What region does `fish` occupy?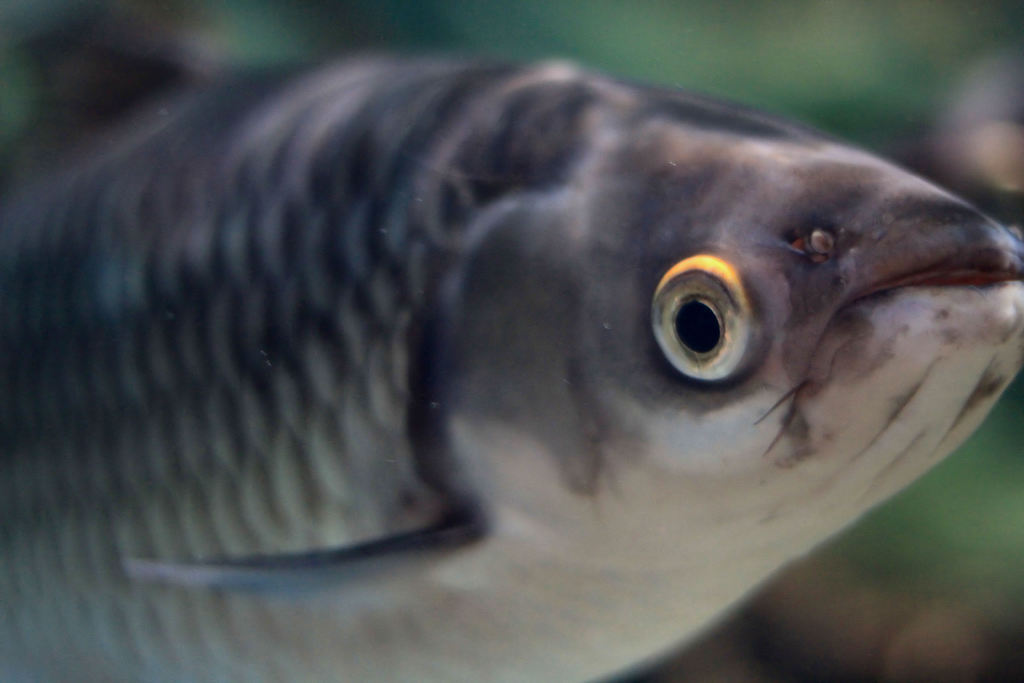
30:24:1012:657.
